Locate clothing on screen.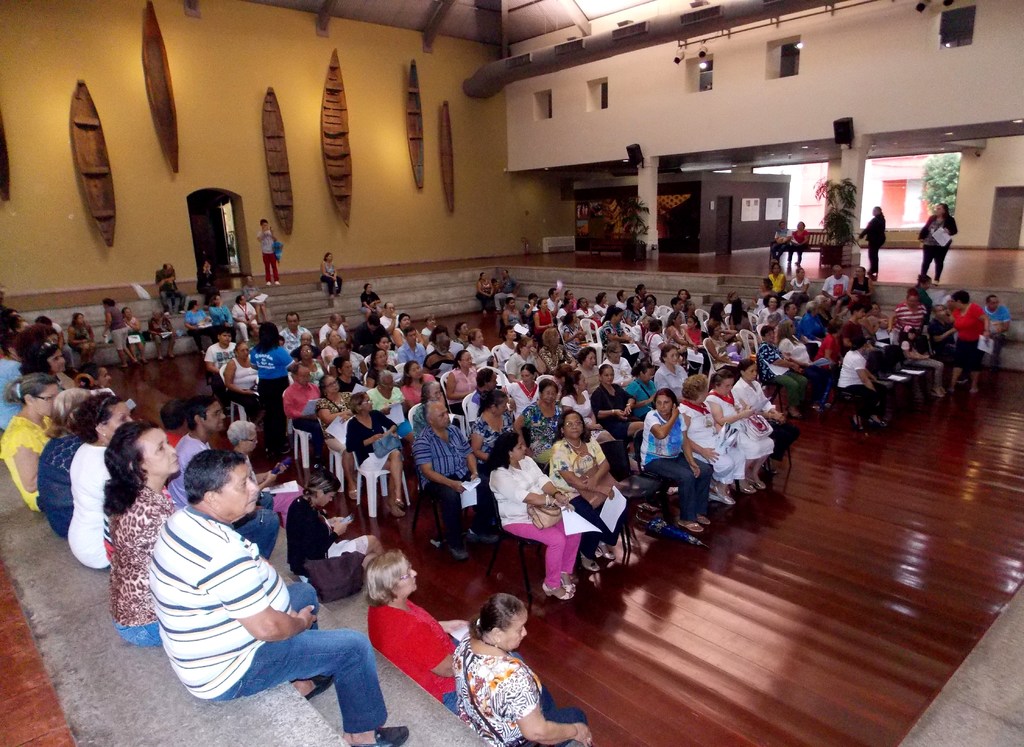
On screen at bbox(472, 406, 525, 452).
